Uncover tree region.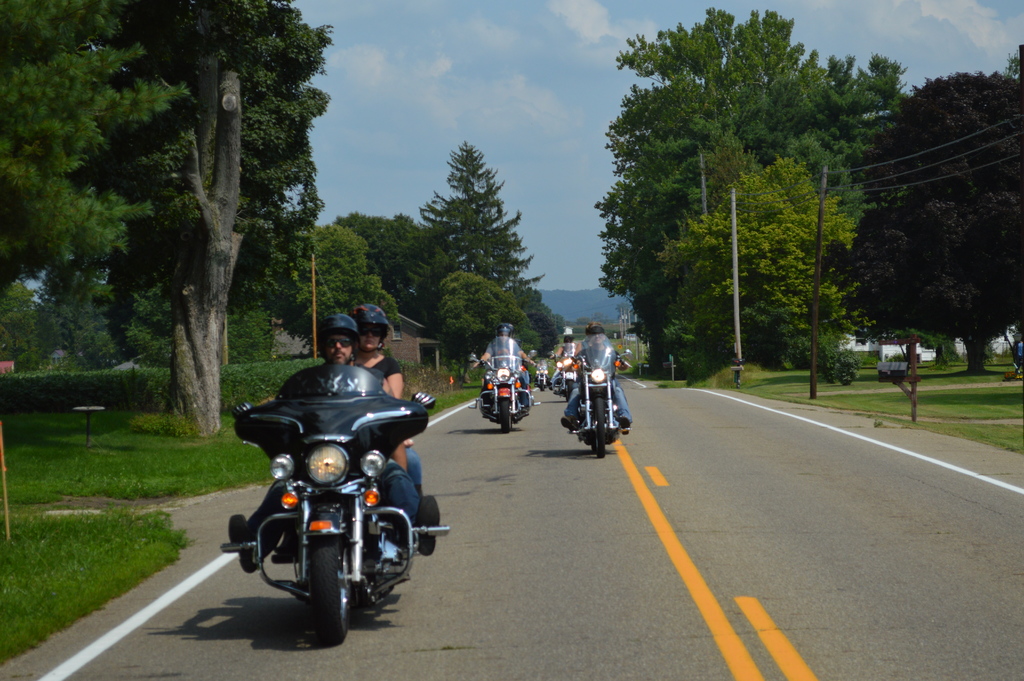
Uncovered: rect(589, 5, 908, 377).
